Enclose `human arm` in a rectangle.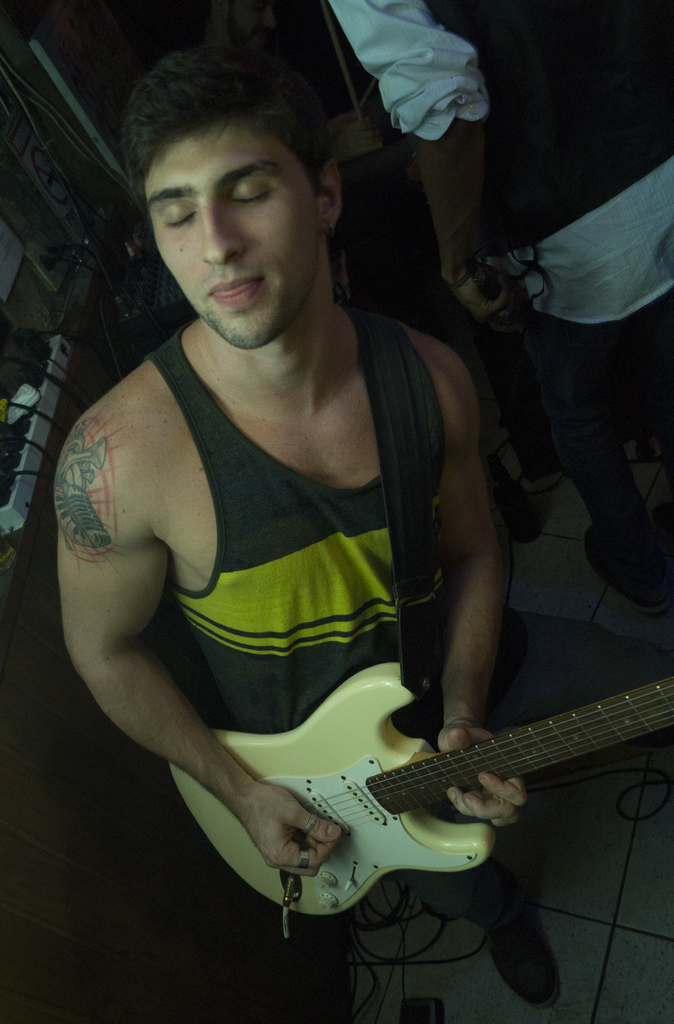
{"left": 410, "top": 324, "right": 513, "bottom": 836}.
